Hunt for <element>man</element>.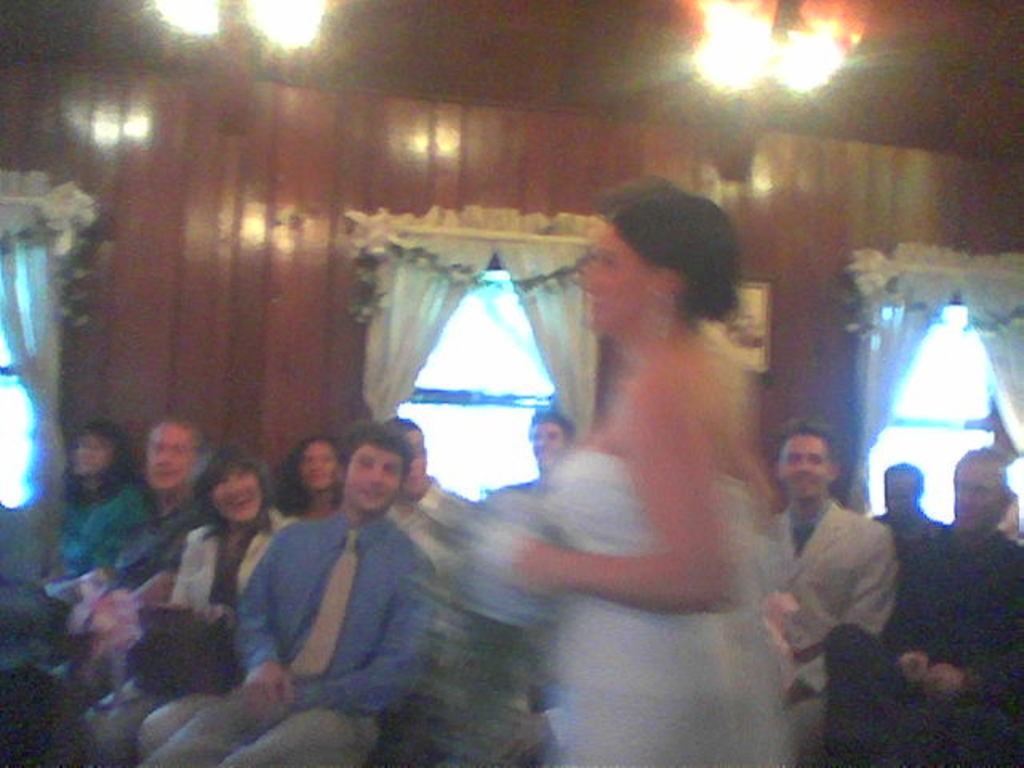
Hunted down at (819, 437, 1022, 766).
